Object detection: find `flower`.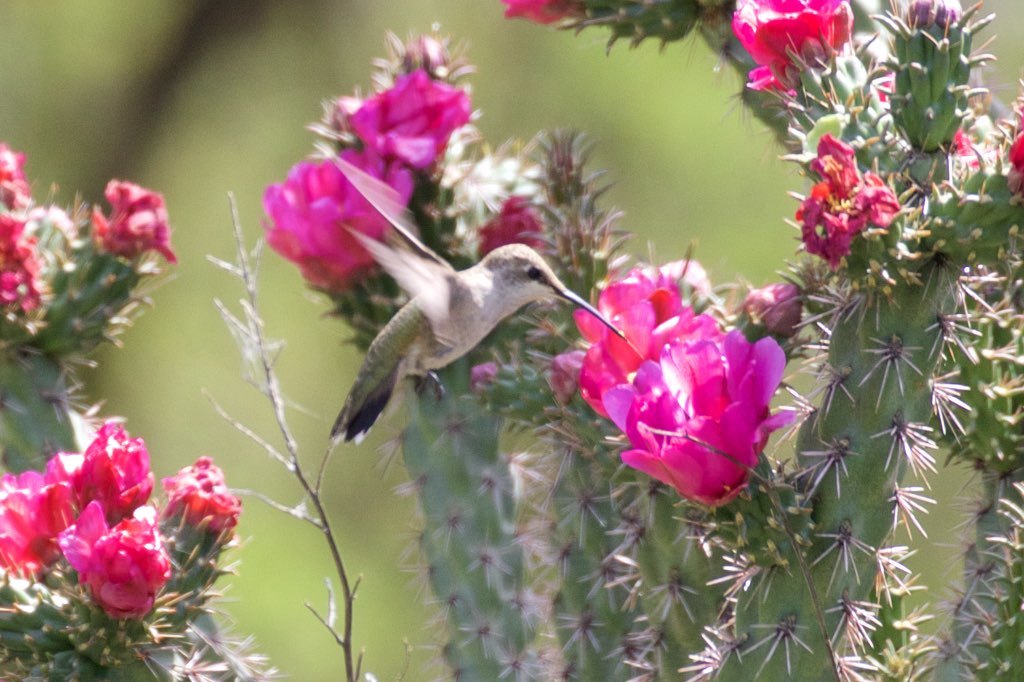
[left=0, top=219, right=42, bottom=314].
